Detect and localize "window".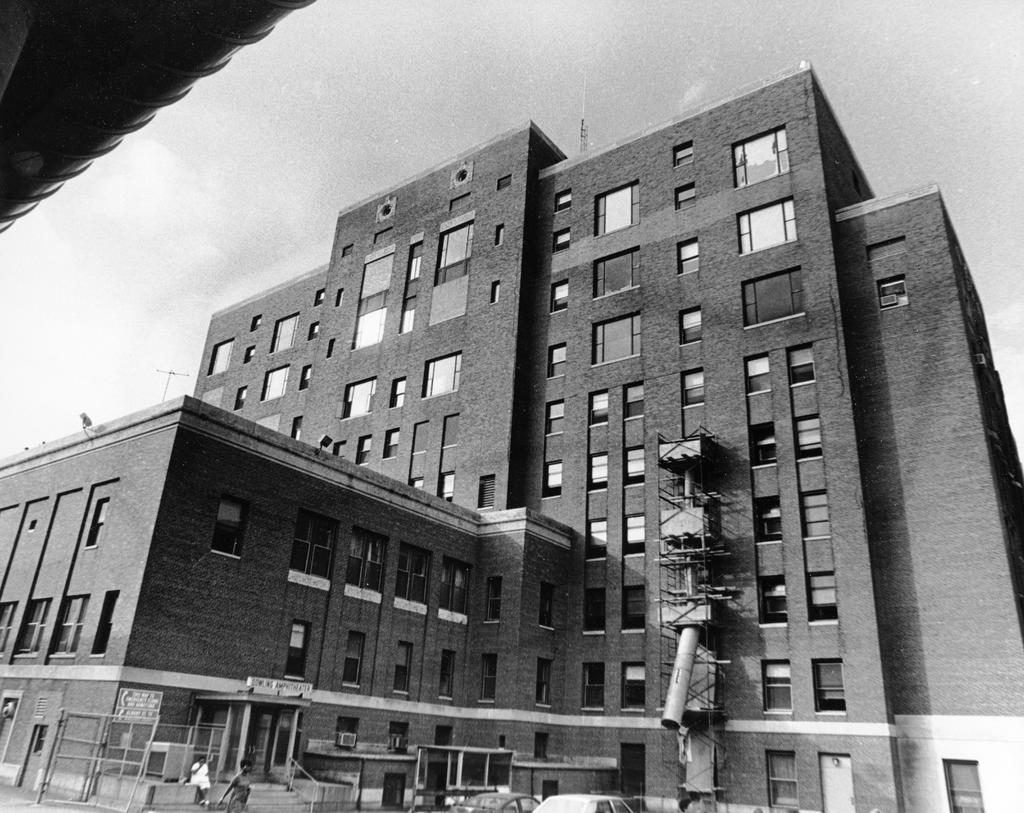
Localized at rect(481, 654, 495, 701).
